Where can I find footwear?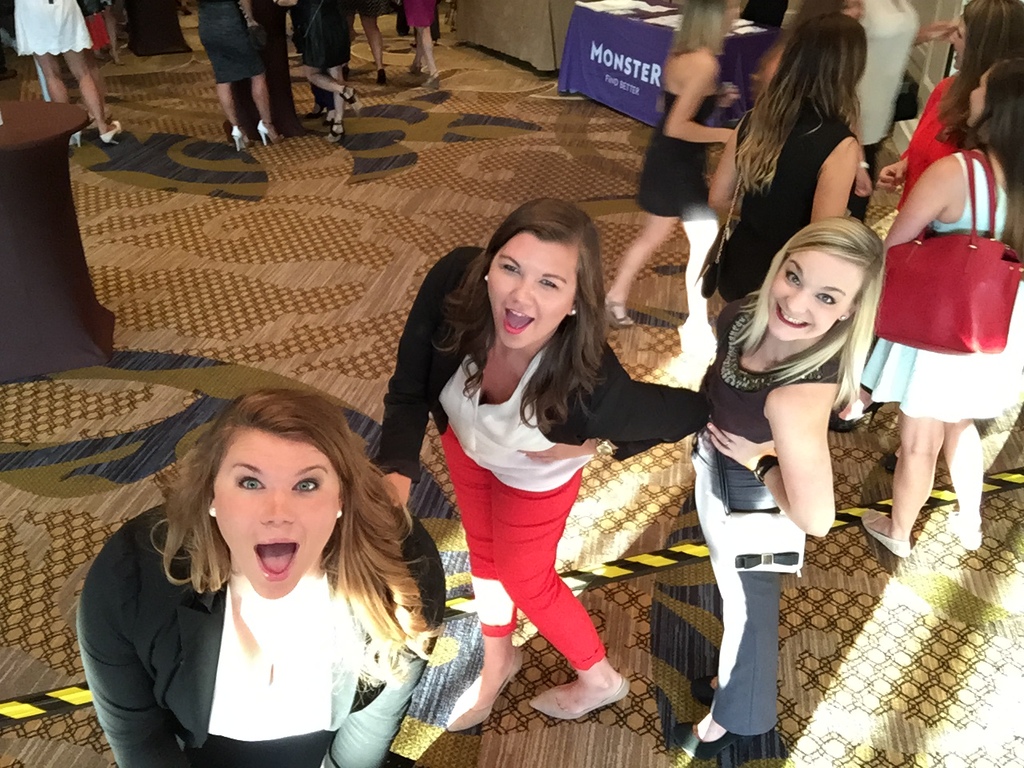
You can find it at [left=526, top=674, right=630, bottom=722].
